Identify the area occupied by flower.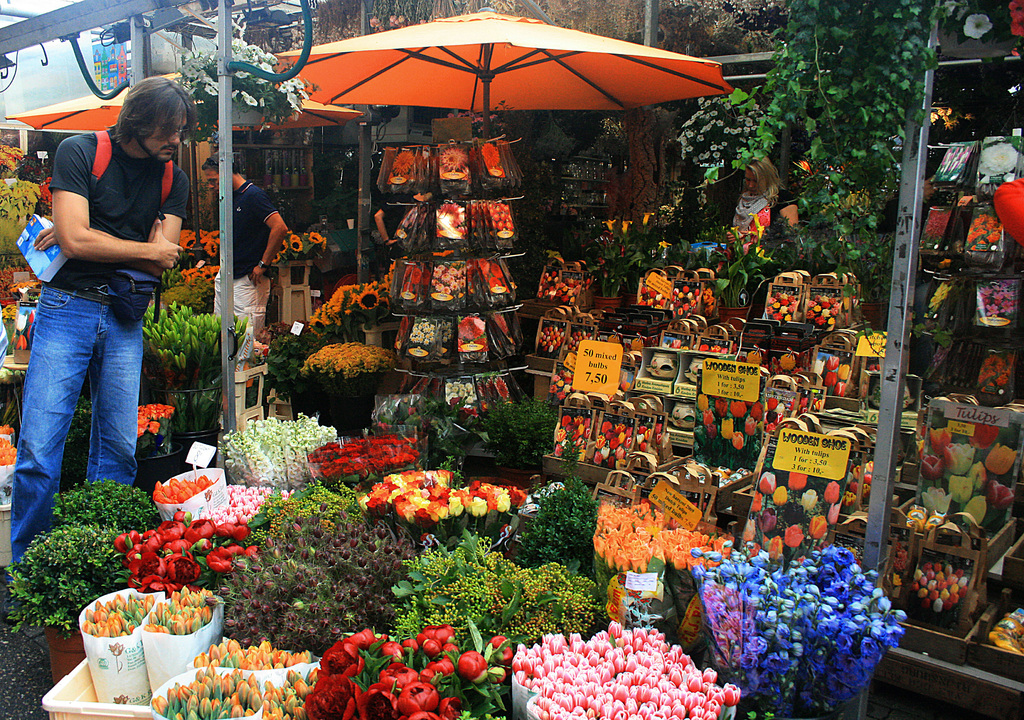
Area: {"left": 655, "top": 423, "right": 664, "bottom": 434}.
